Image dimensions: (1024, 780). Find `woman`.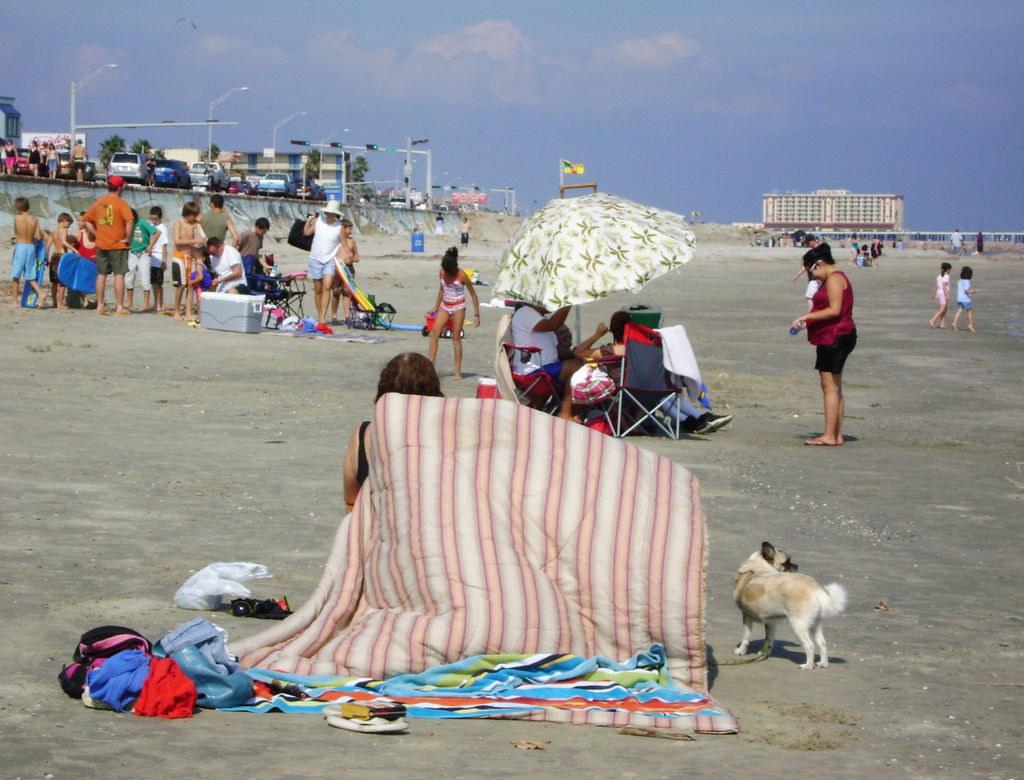
846, 231, 861, 264.
